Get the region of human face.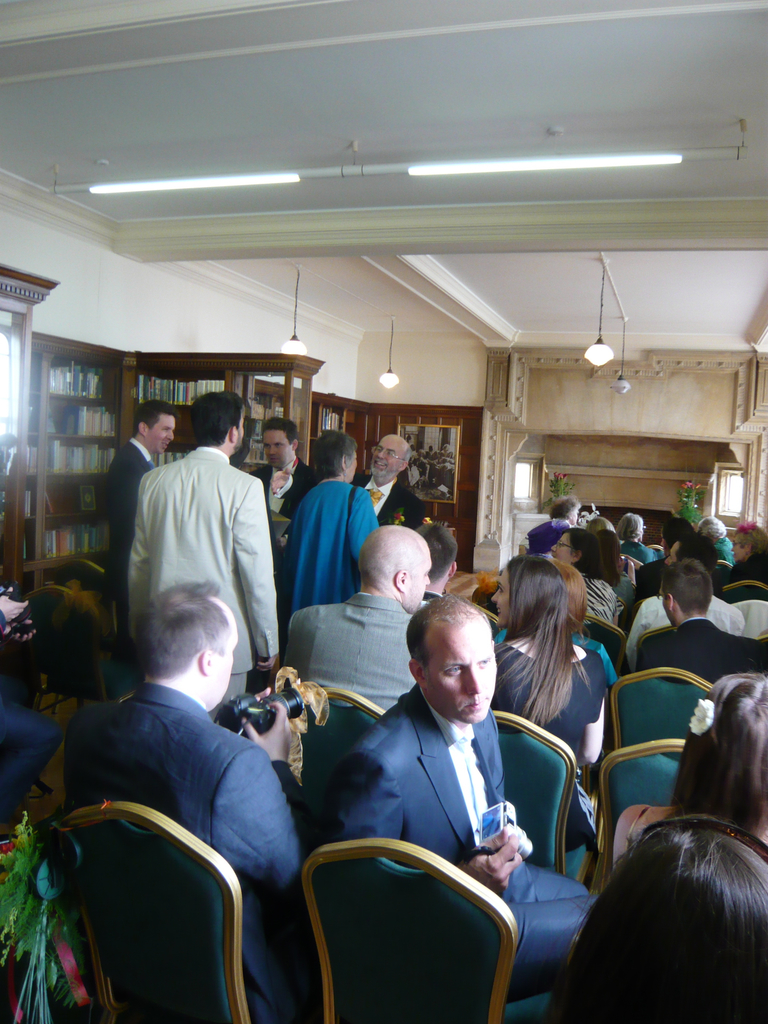
l=426, t=626, r=499, b=722.
